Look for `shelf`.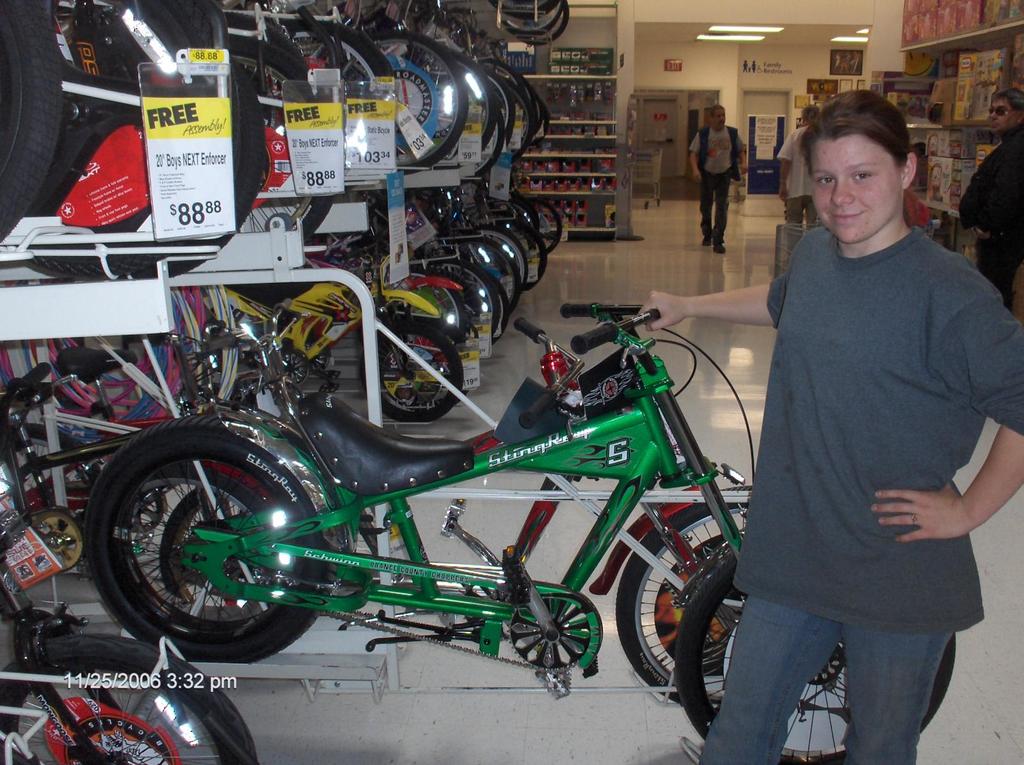
Found: 869/0/1020/254.
